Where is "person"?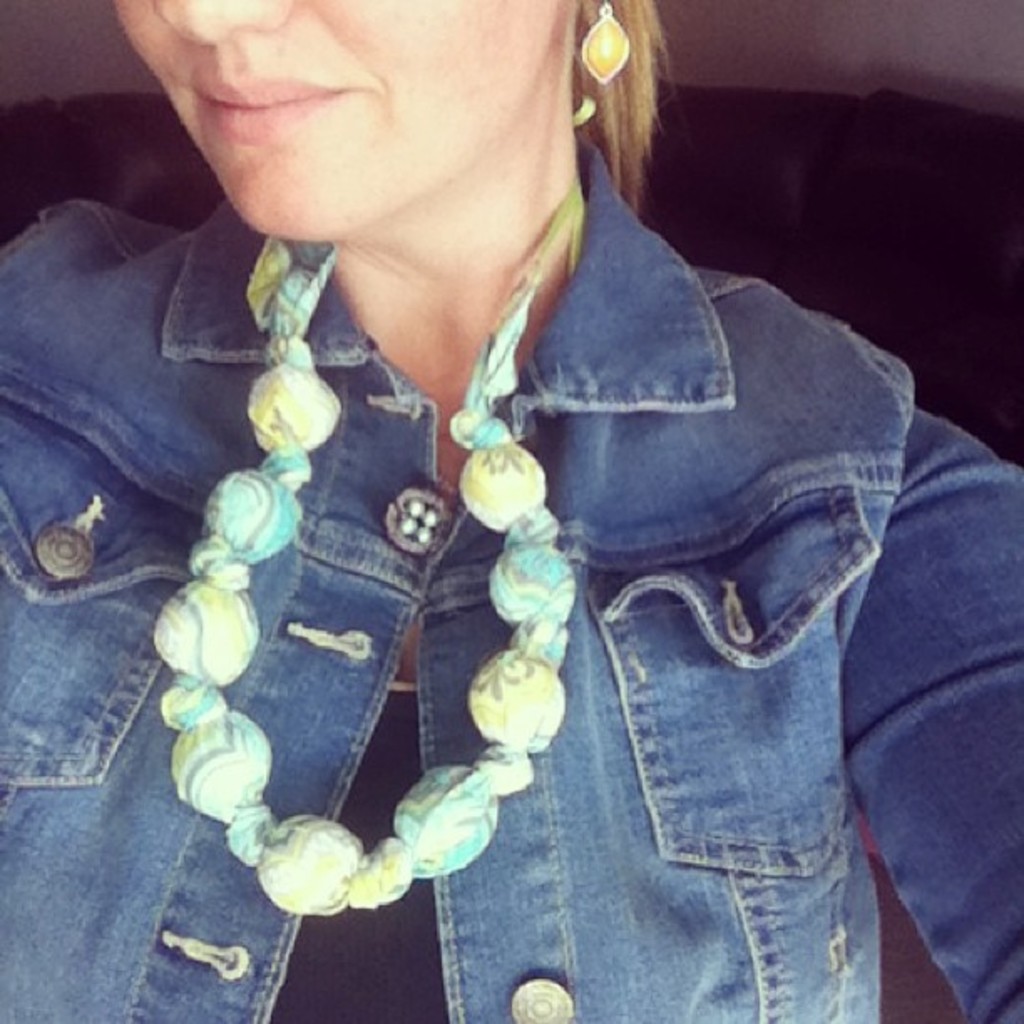
rect(0, 0, 1022, 1022).
